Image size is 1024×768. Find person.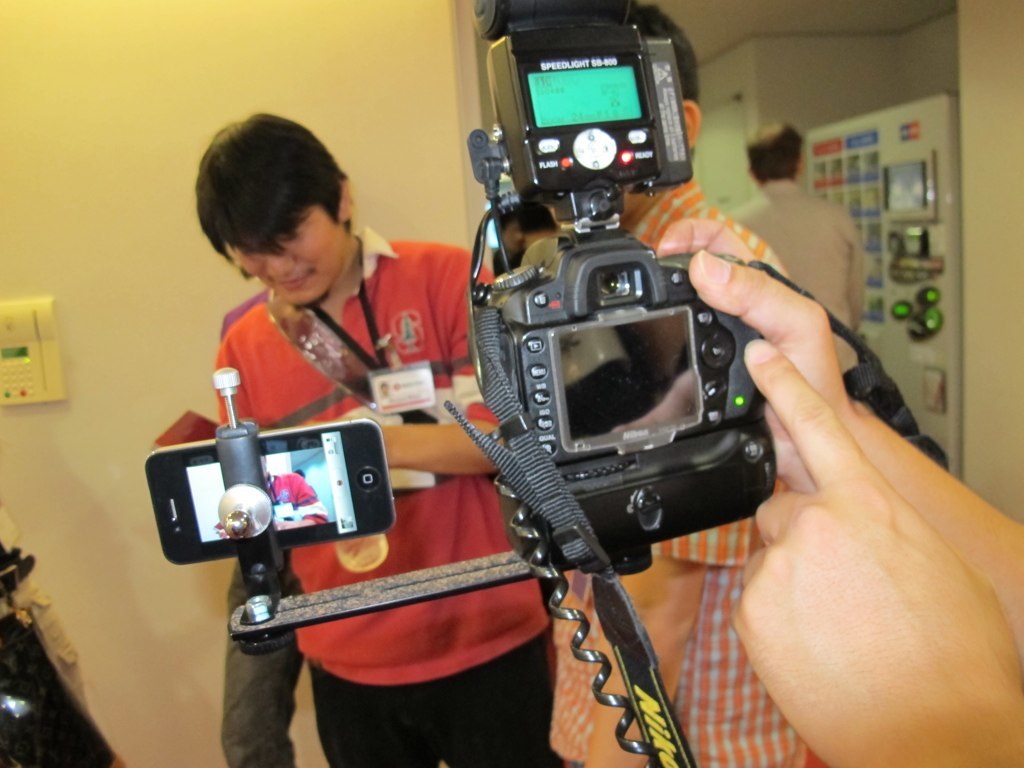
select_region(546, 1, 829, 767).
